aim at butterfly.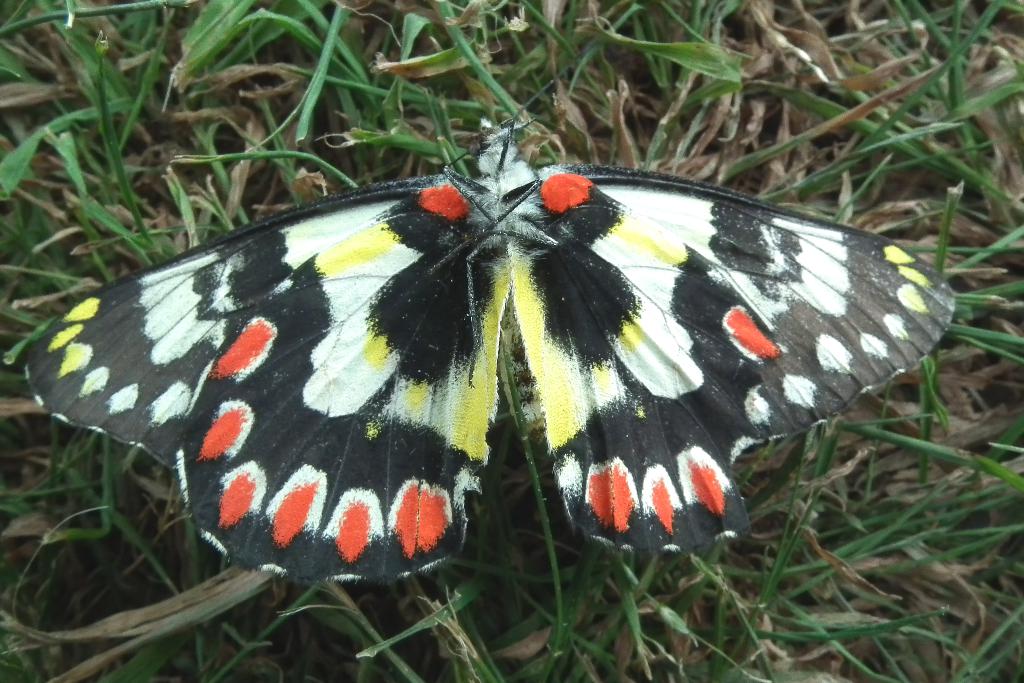
Aimed at pyautogui.locateOnScreen(92, 120, 922, 605).
